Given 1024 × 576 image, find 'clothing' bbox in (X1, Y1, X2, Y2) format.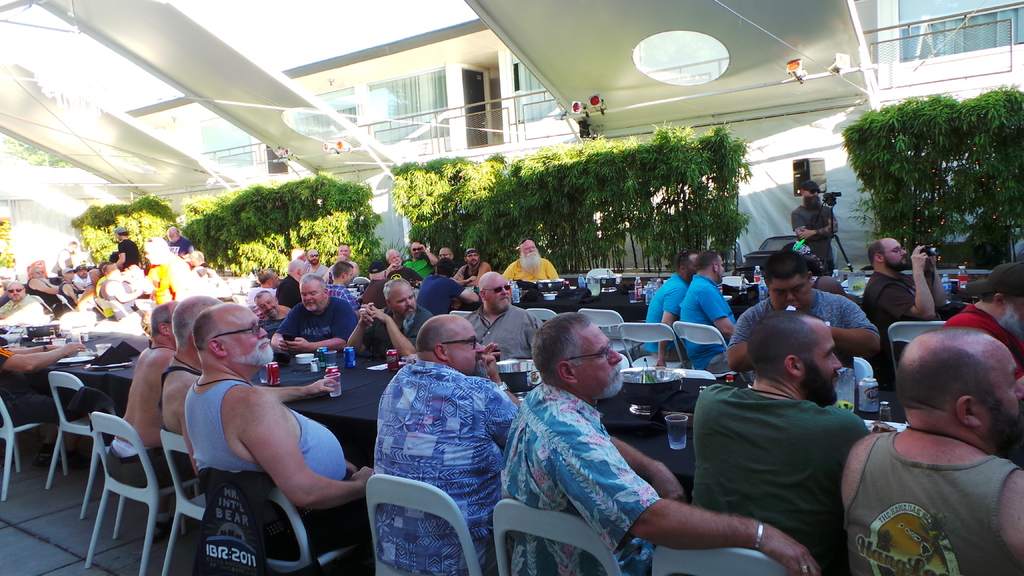
(463, 260, 485, 283).
